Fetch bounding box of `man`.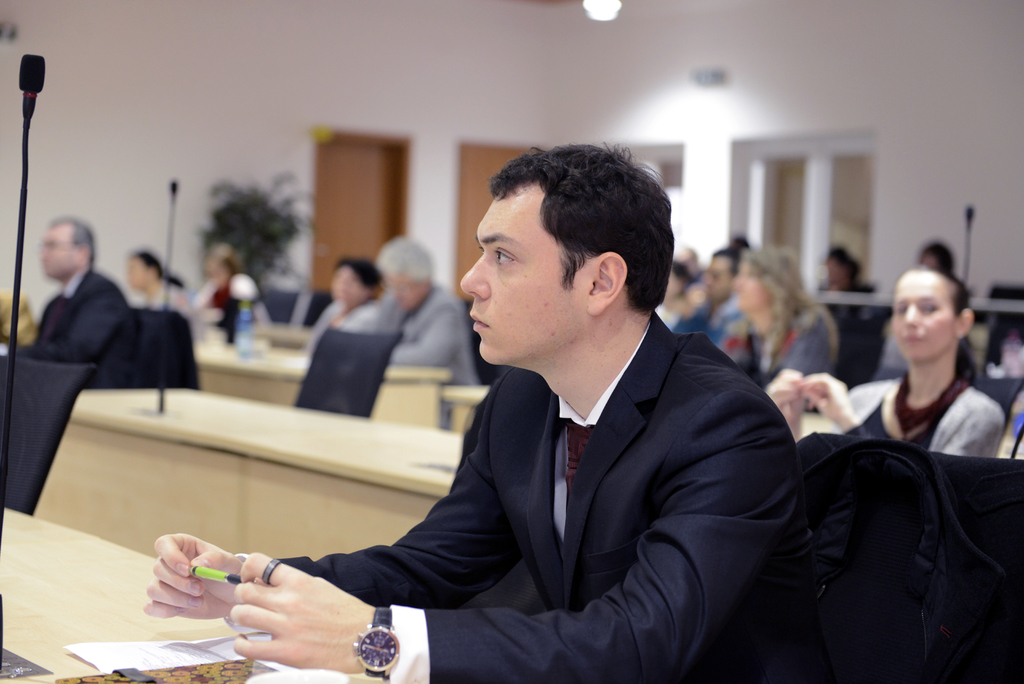
Bbox: (left=195, top=184, right=824, bottom=671).
